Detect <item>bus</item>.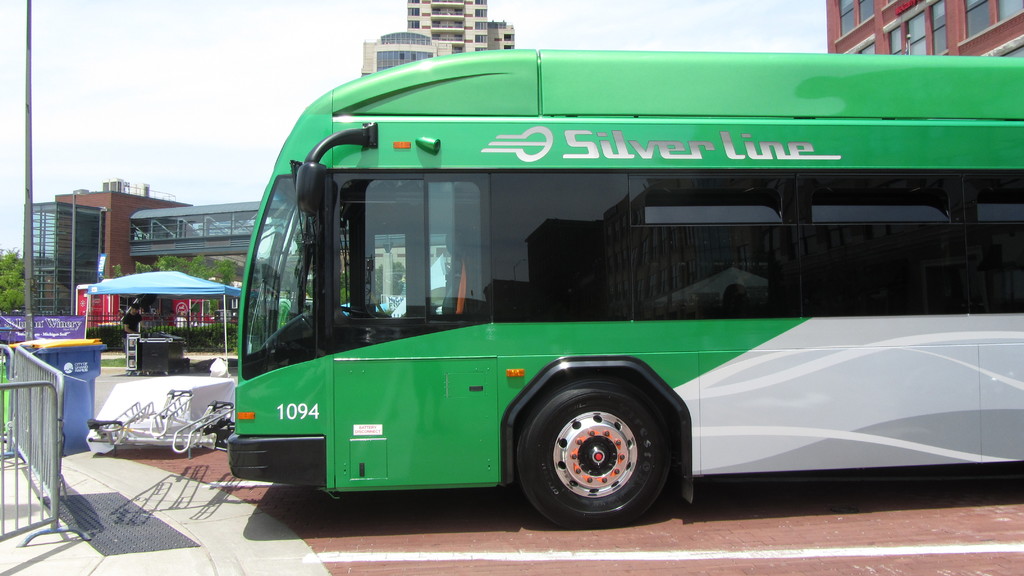
Detected at select_region(224, 55, 1023, 526).
